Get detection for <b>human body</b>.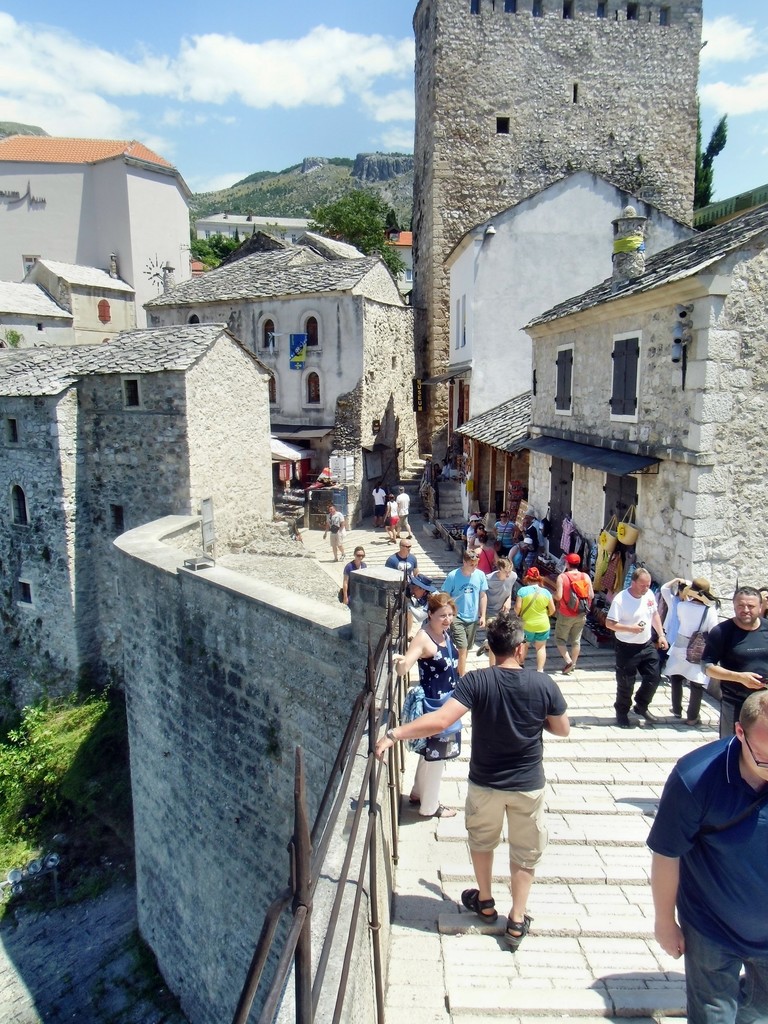
Detection: region(439, 552, 488, 672).
